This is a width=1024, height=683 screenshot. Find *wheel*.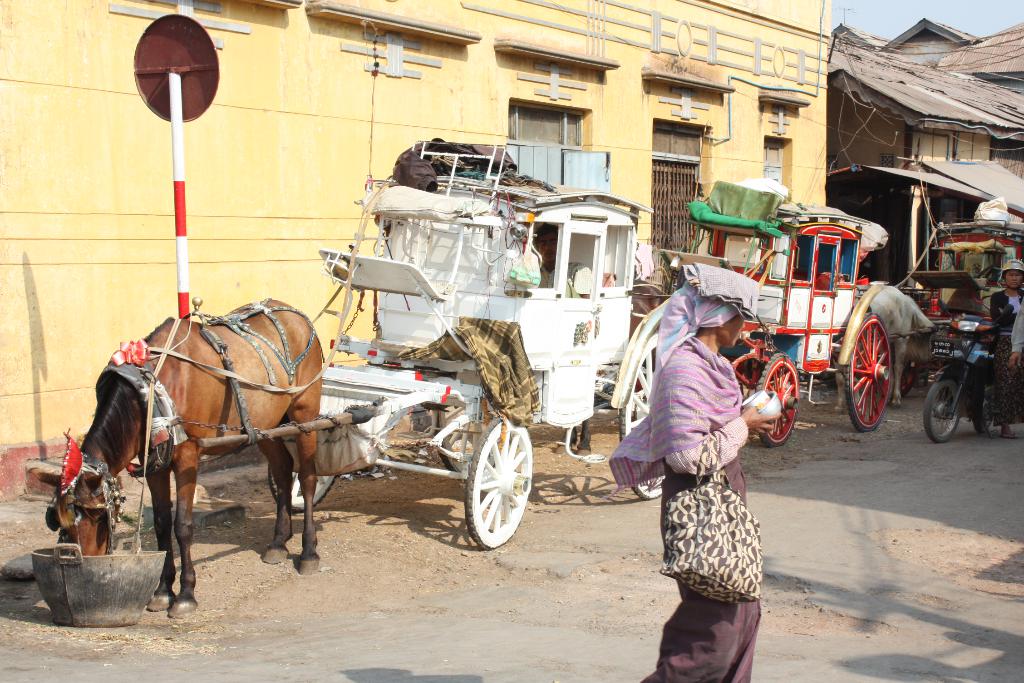
Bounding box: left=969, top=377, right=1002, bottom=432.
